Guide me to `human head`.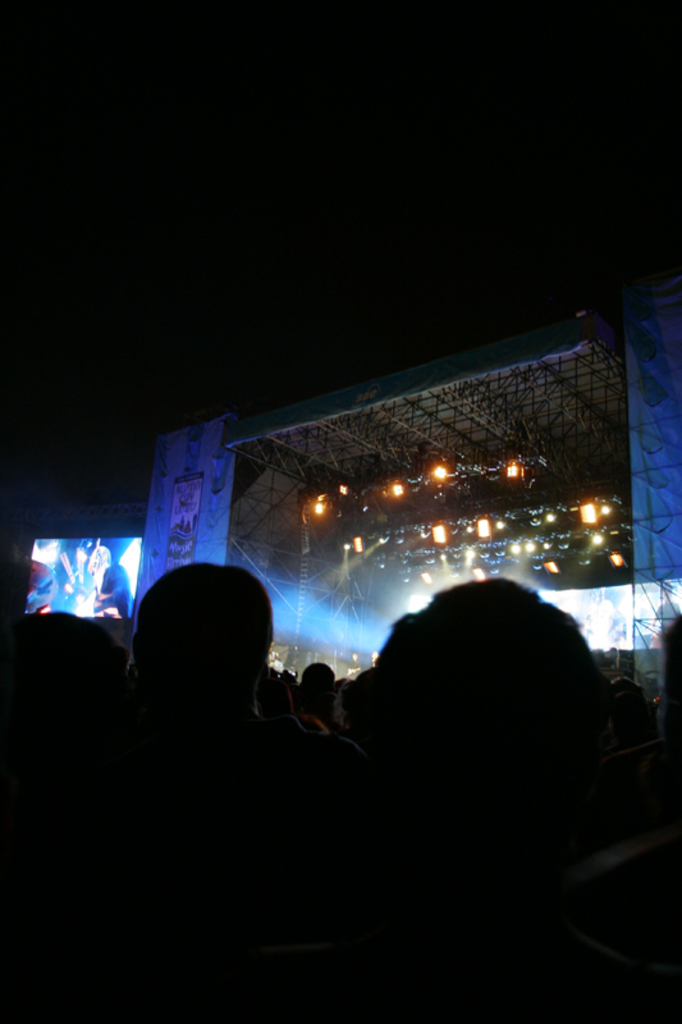
Guidance: <box>129,558,278,741</box>.
